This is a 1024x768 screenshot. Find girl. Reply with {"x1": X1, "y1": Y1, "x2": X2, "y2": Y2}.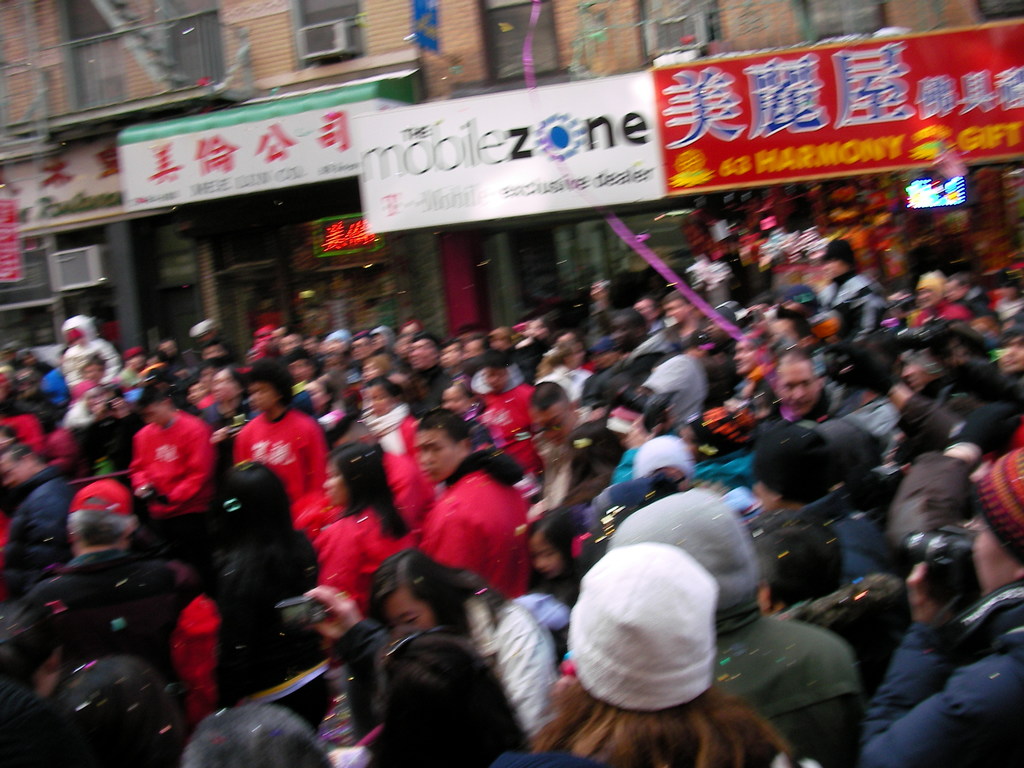
{"x1": 527, "y1": 512, "x2": 598, "y2": 607}.
